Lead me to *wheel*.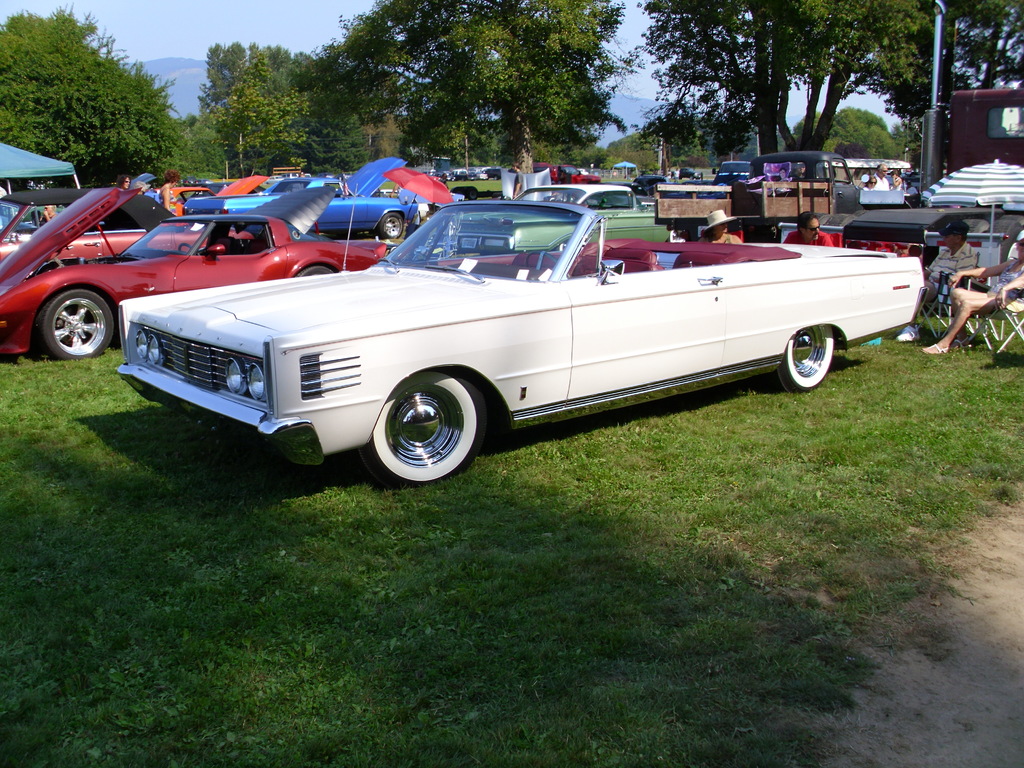
Lead to [359,368,485,483].
